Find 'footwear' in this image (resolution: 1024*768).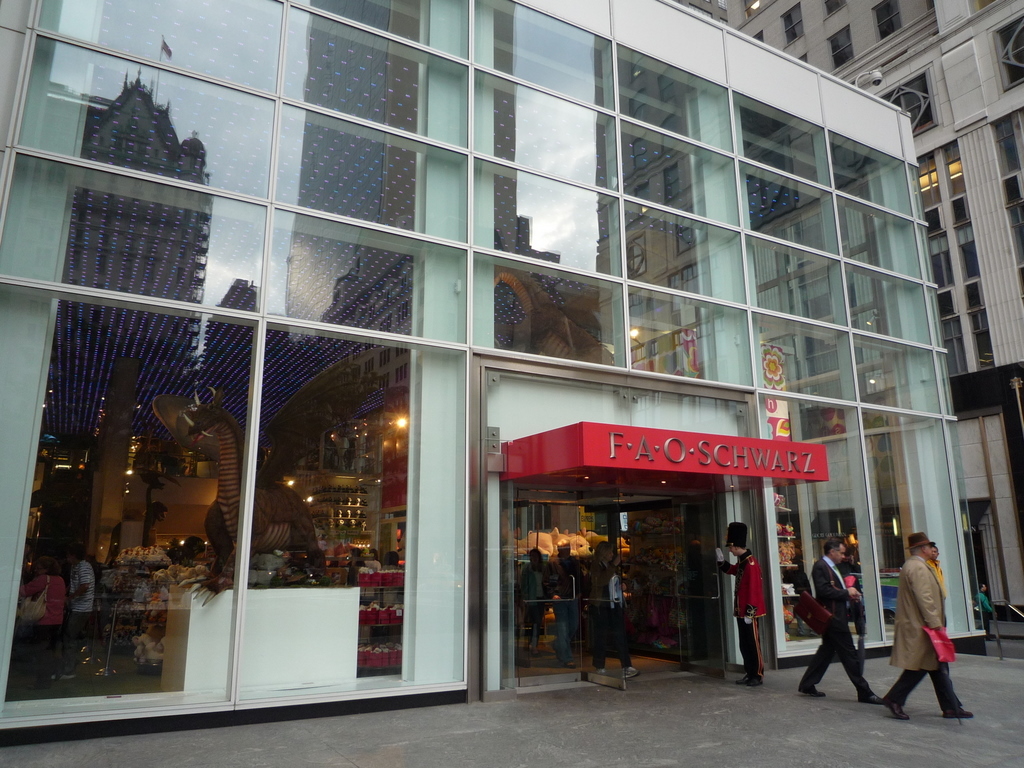
select_region(857, 693, 884, 705).
